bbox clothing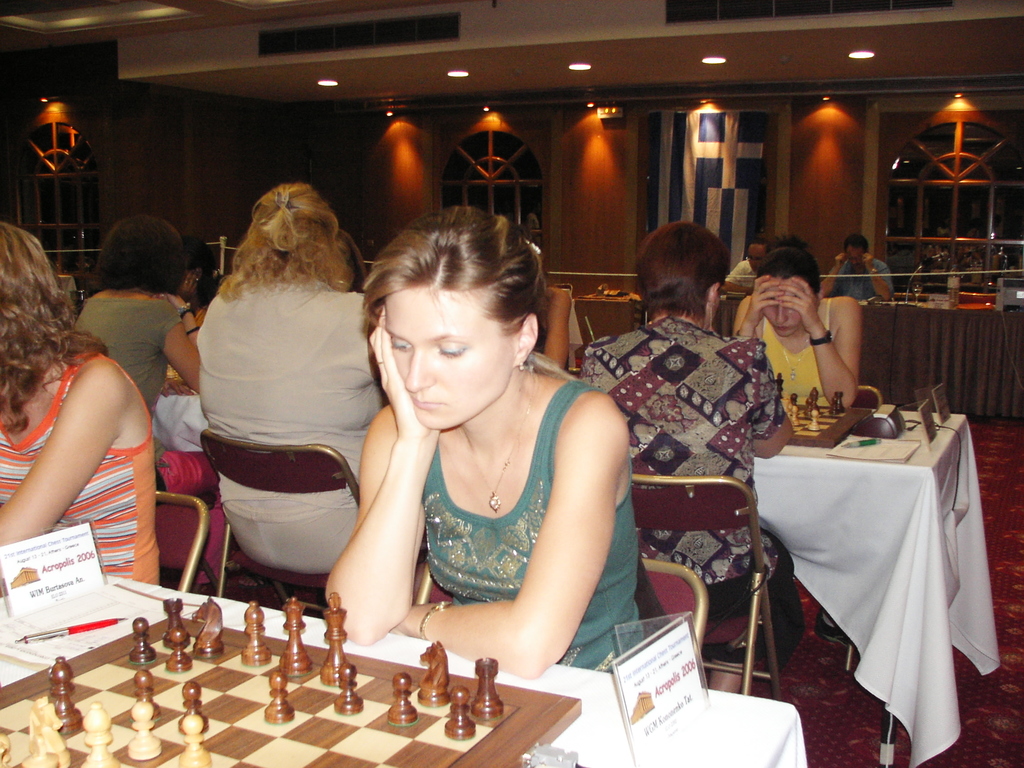
(63, 293, 237, 566)
